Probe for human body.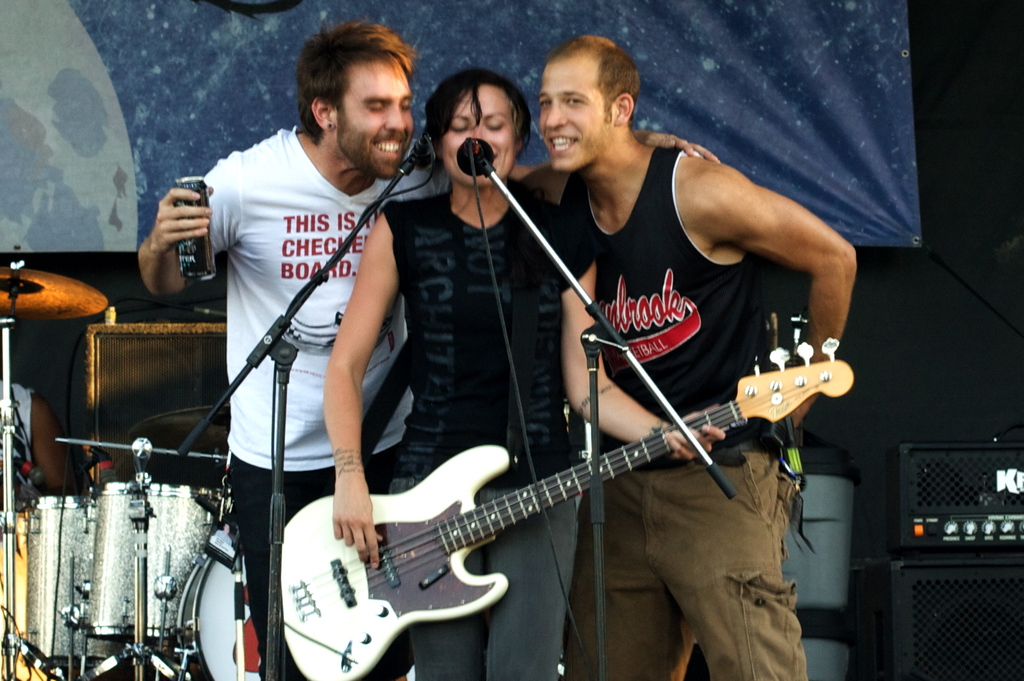
Probe result: bbox=(132, 122, 721, 680).
